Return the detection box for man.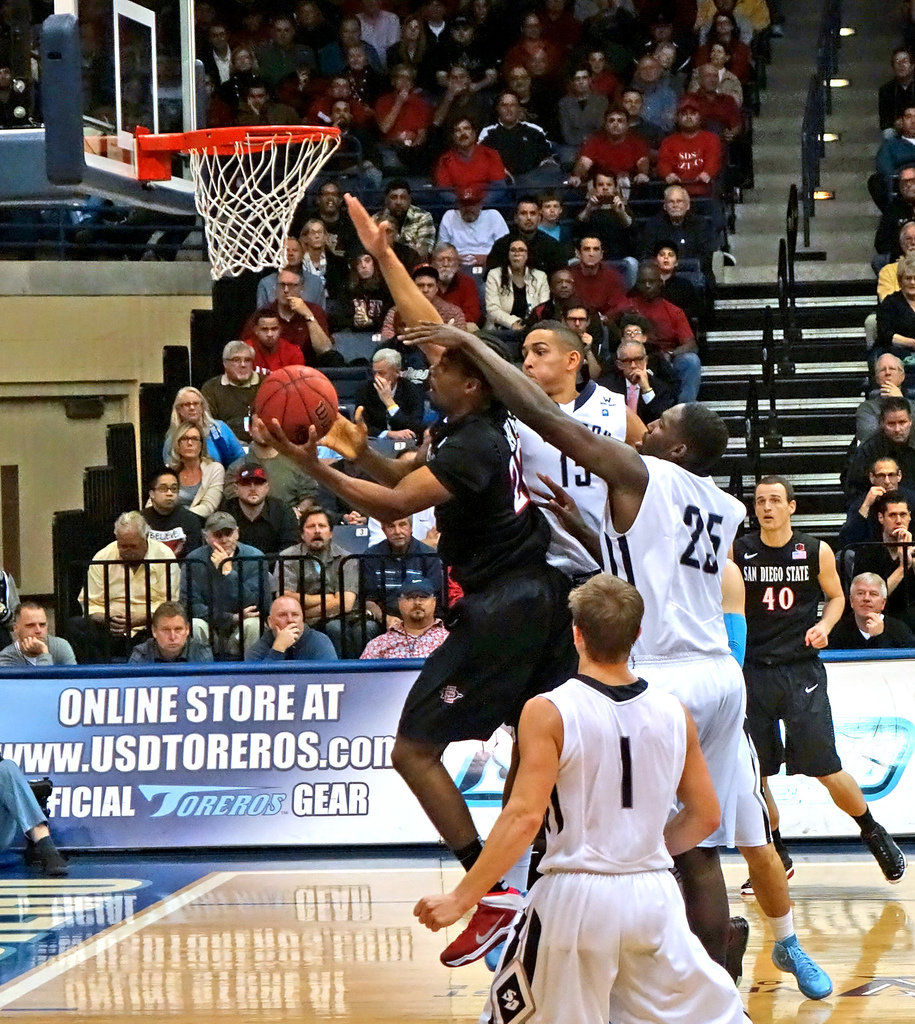
region(197, 342, 270, 448).
